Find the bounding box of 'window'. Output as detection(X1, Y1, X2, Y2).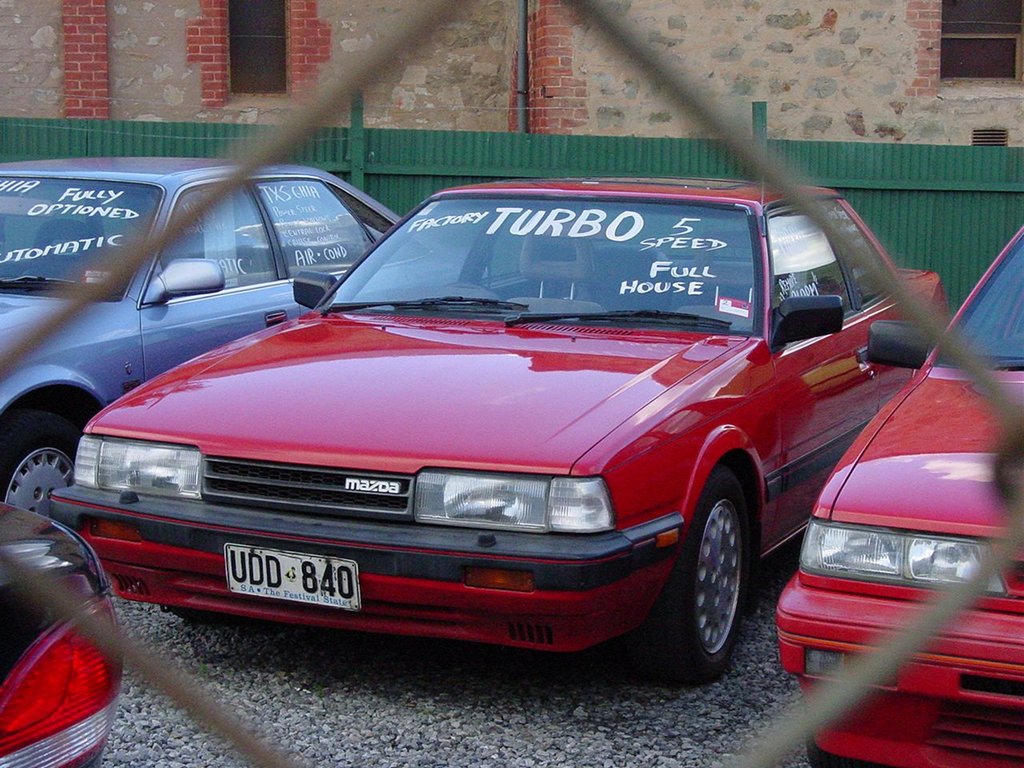
detection(0, 0, 1023, 767).
